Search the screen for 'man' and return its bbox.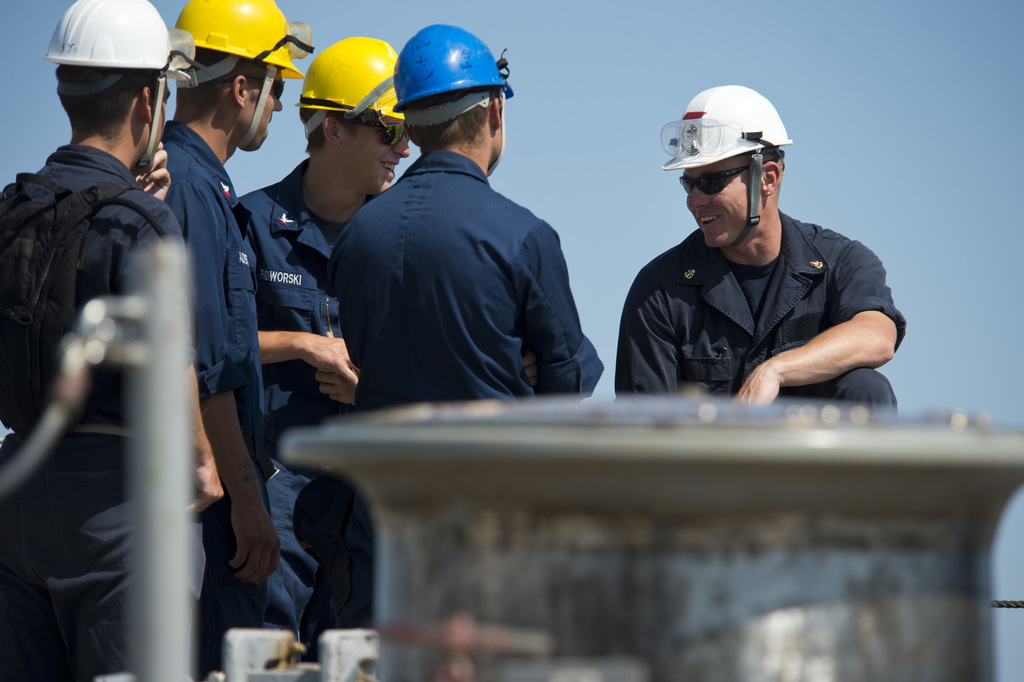
Found: box(159, 0, 315, 681).
